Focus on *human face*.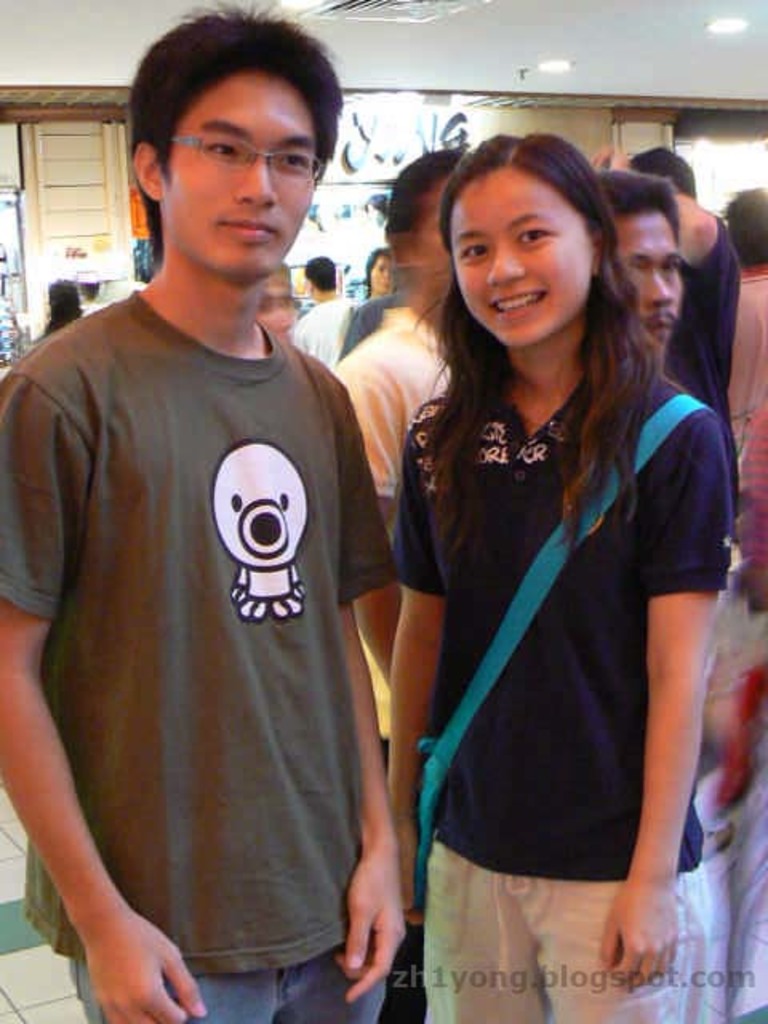
Focused at 158, 61, 317, 285.
